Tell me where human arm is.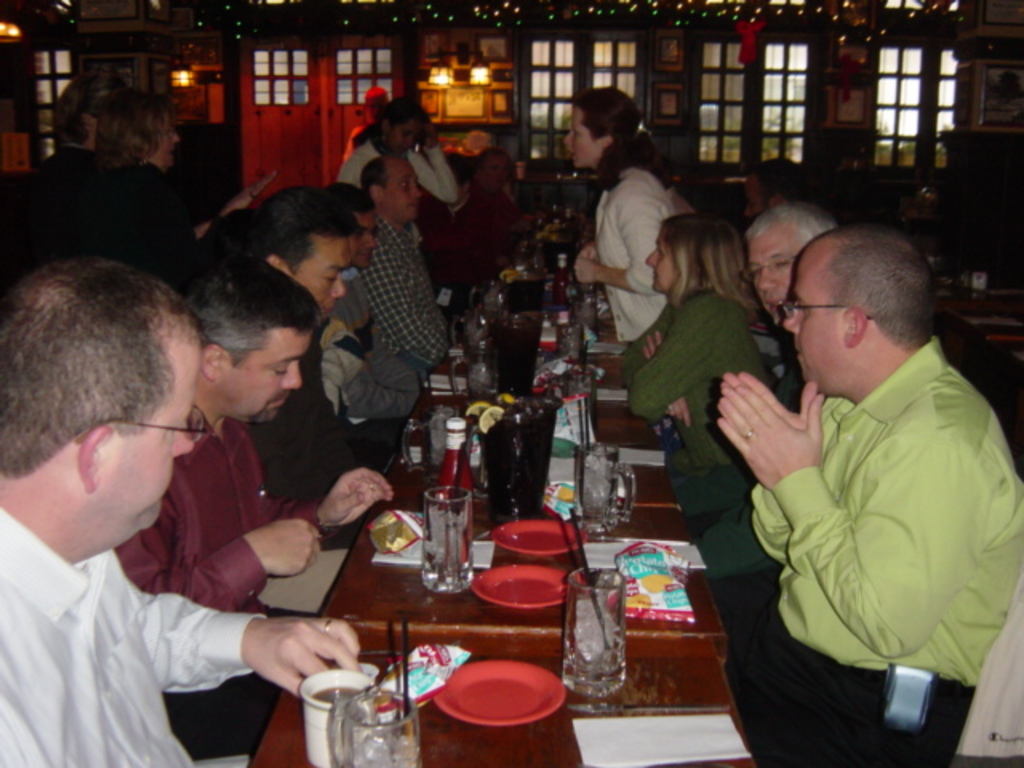
human arm is at 586, 237, 608, 261.
